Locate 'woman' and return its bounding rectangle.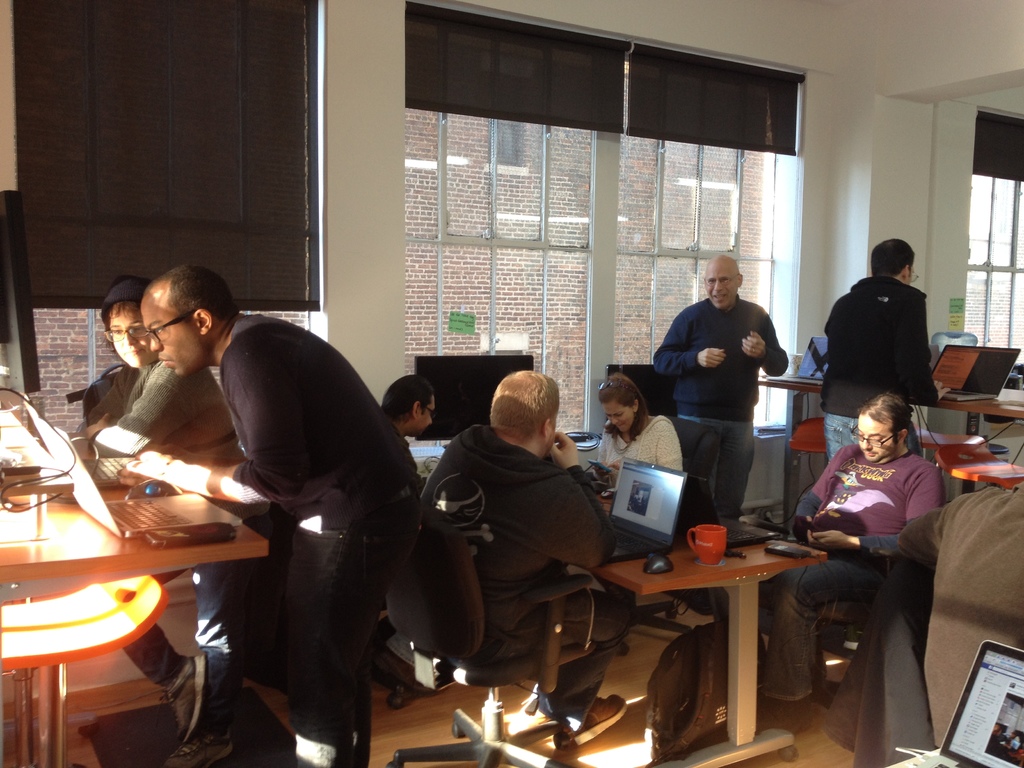
l=595, t=367, r=678, b=479.
